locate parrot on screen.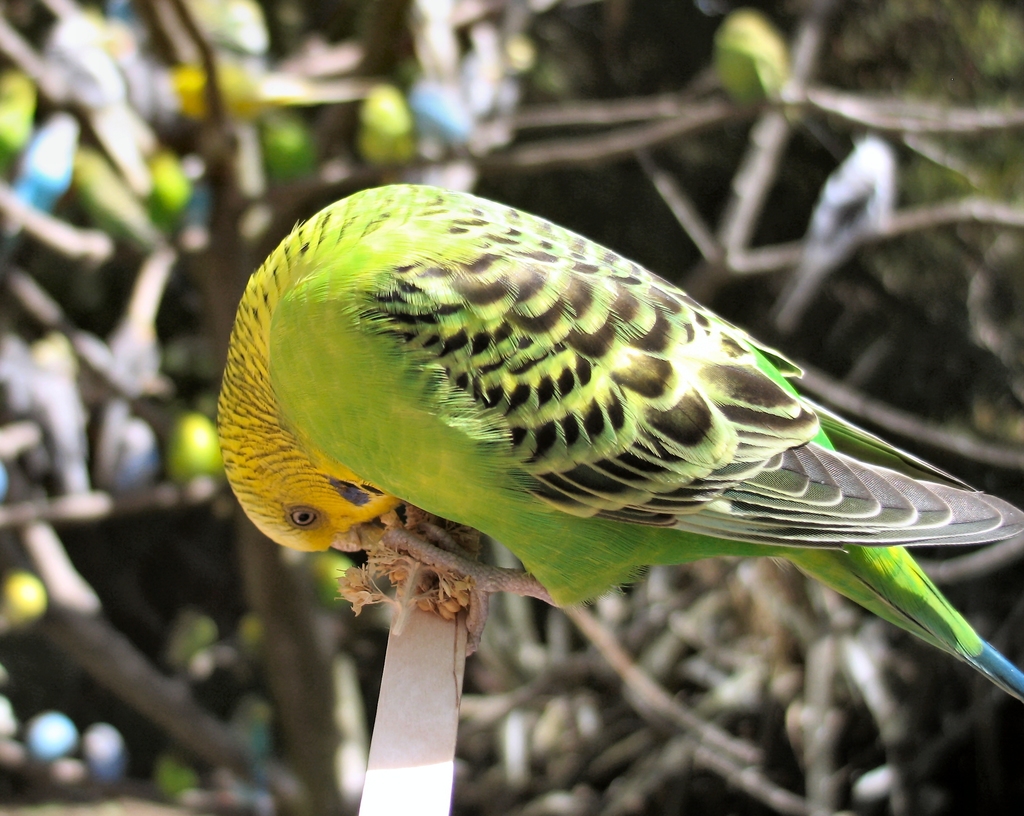
On screen at select_region(0, 569, 51, 633).
